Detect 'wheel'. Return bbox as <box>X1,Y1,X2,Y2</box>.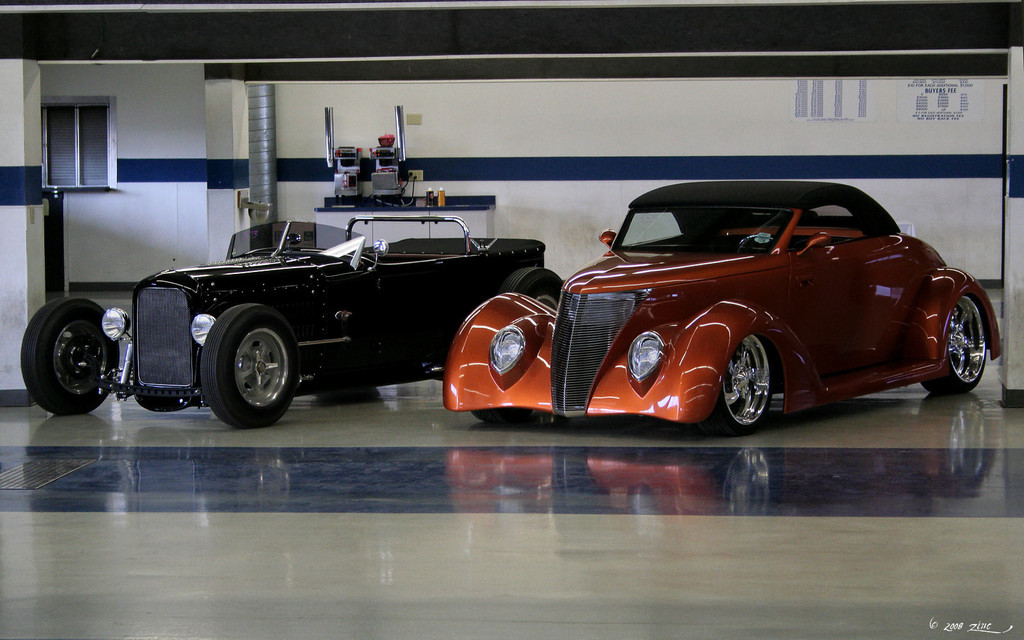
<box>922,293,987,396</box>.
